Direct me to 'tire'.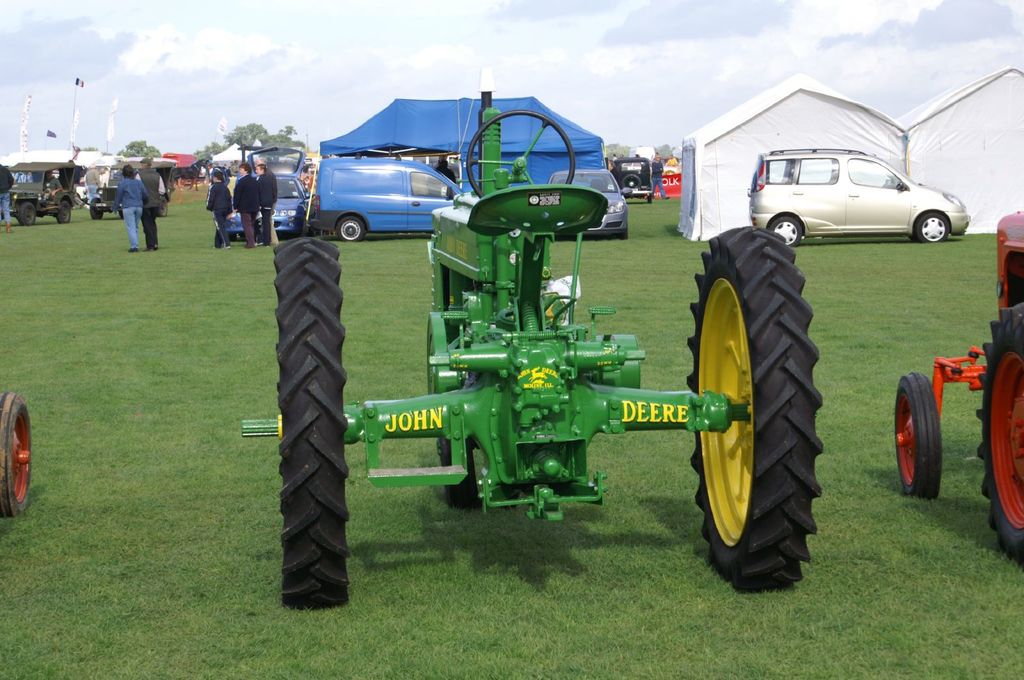
Direction: locate(159, 198, 167, 214).
